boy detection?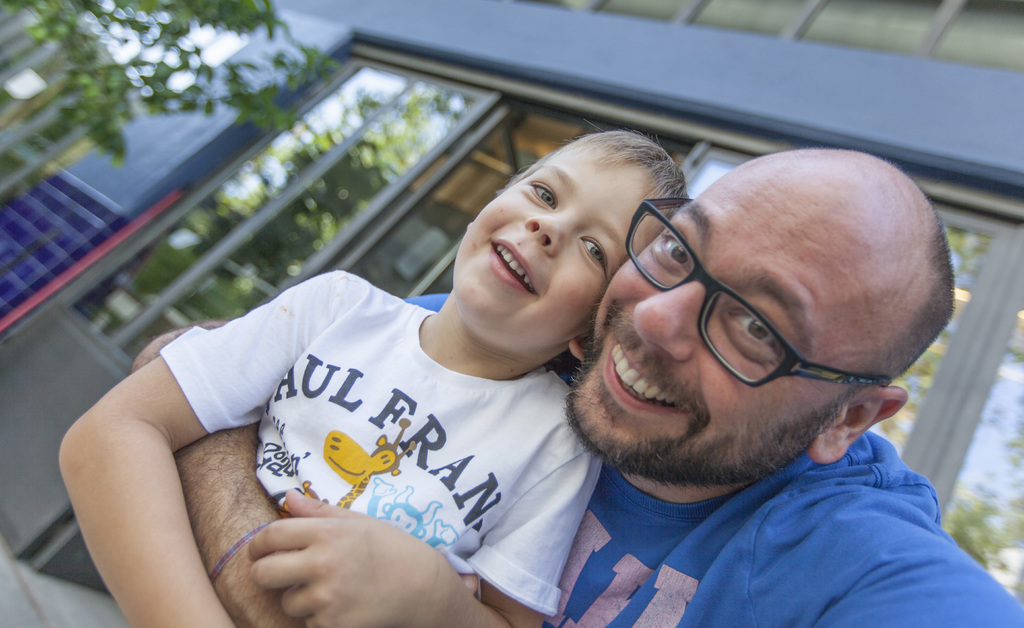
select_region(129, 149, 648, 627)
